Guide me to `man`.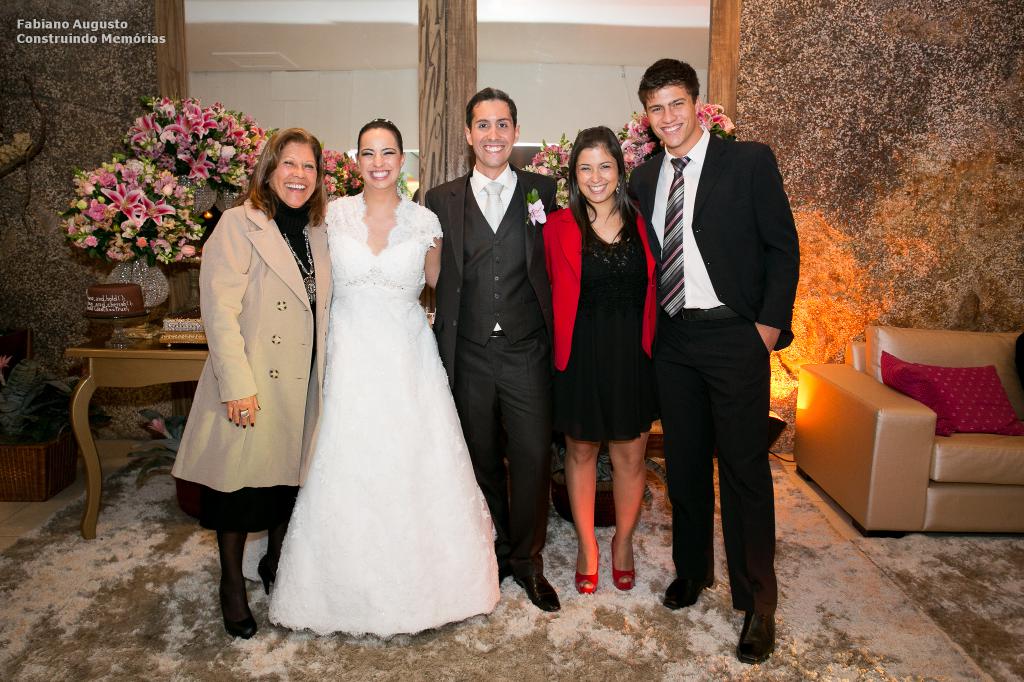
Guidance: l=422, t=86, r=564, b=619.
